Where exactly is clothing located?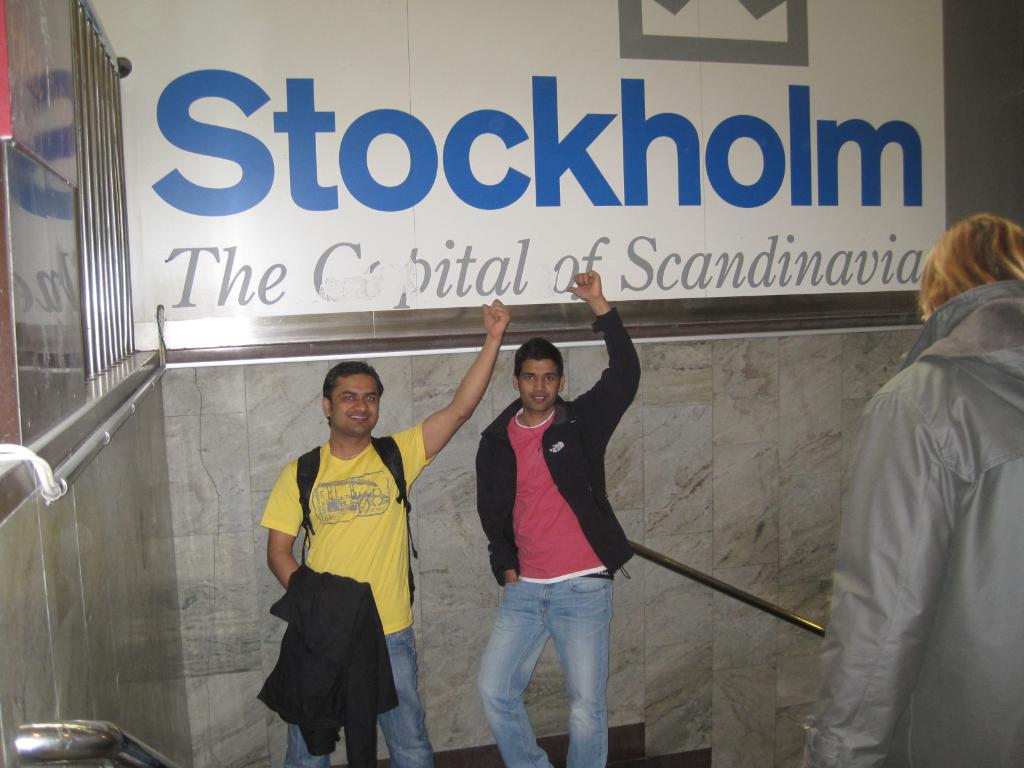
Its bounding box is [253,414,430,739].
